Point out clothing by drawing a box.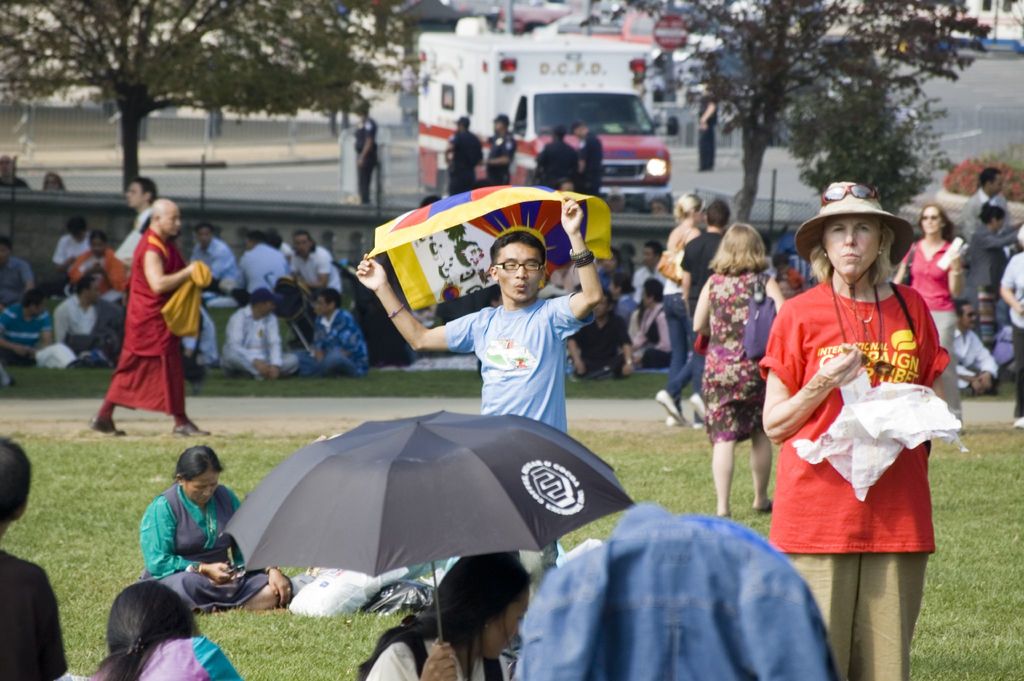
446:293:593:438.
